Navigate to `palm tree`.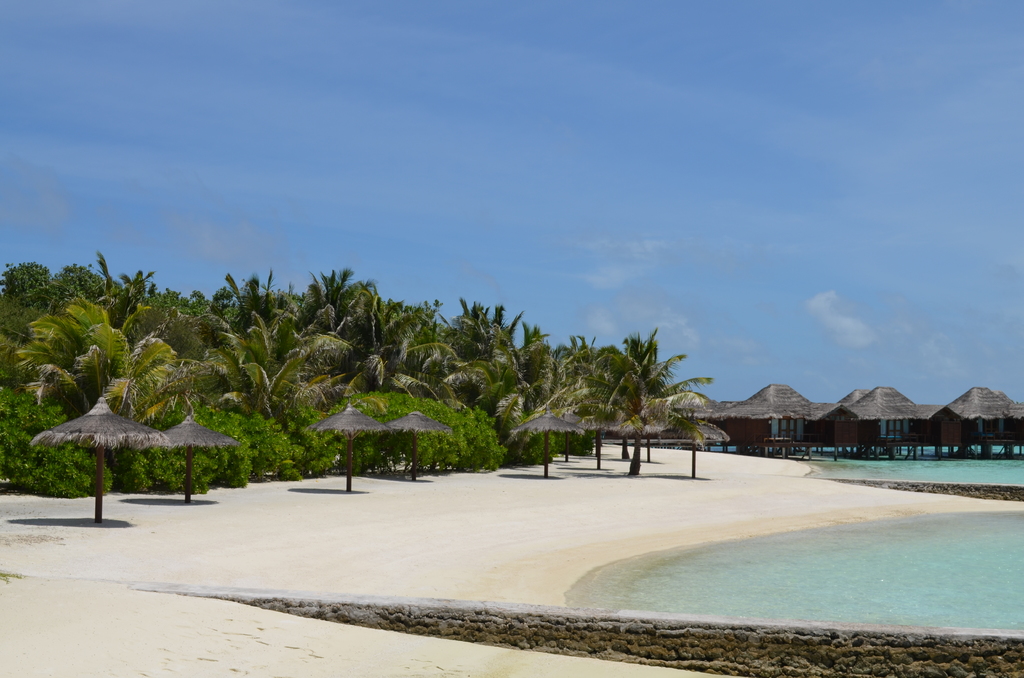
Navigation target: left=0, top=245, right=732, bottom=472.
